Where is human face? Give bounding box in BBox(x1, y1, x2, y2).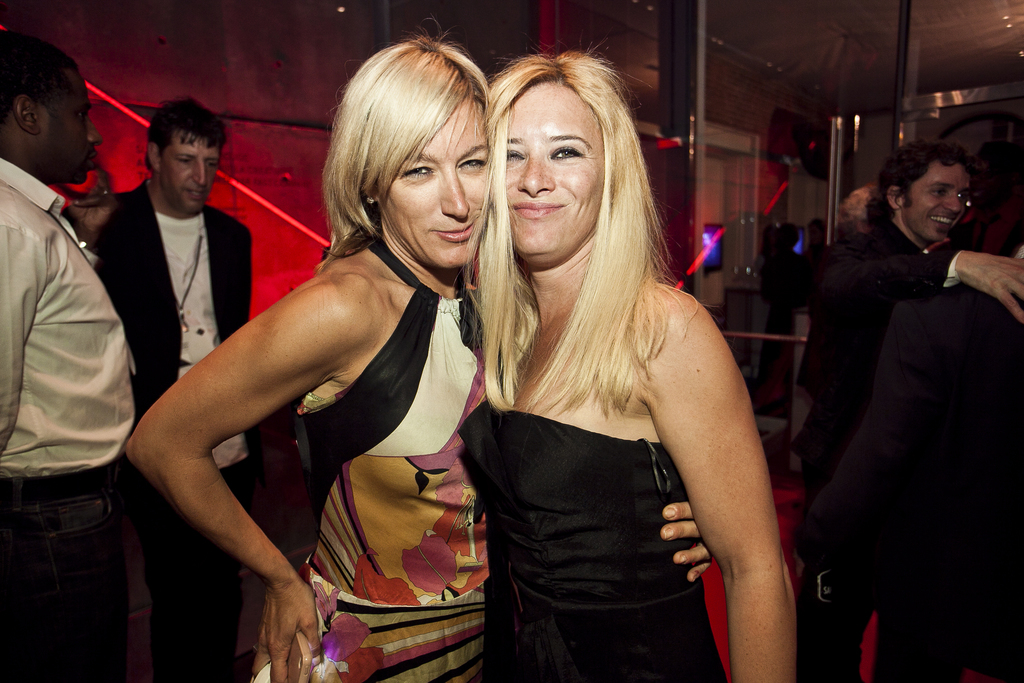
BBox(504, 74, 603, 256).
